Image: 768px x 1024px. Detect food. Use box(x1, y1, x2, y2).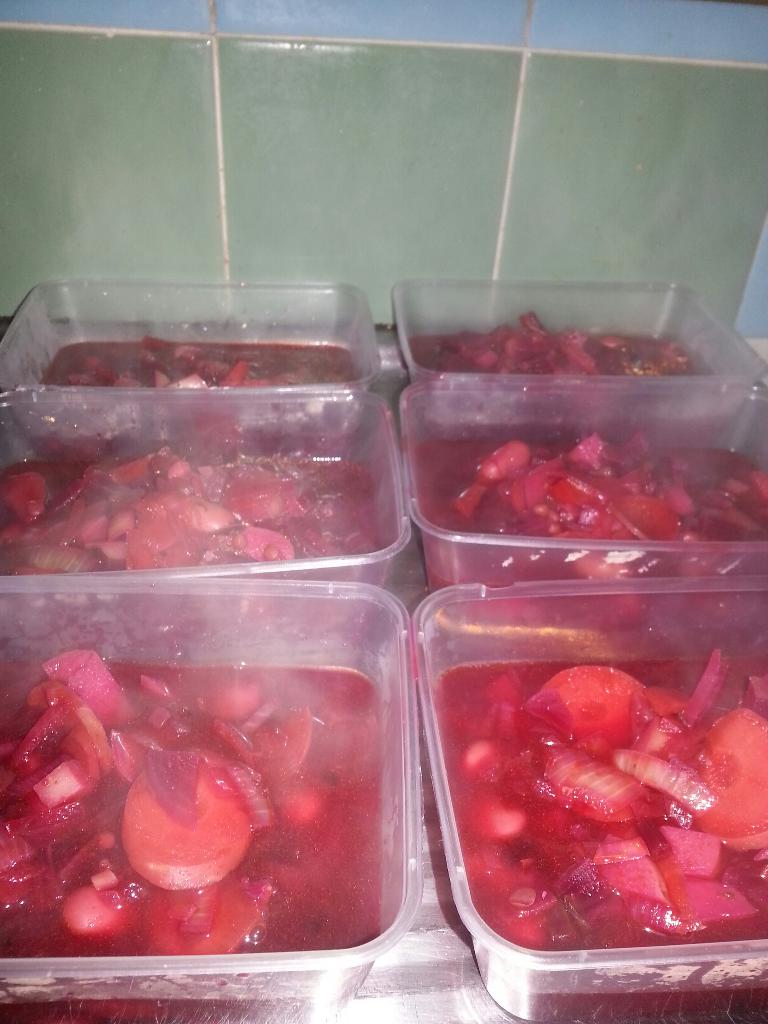
box(413, 307, 701, 412).
